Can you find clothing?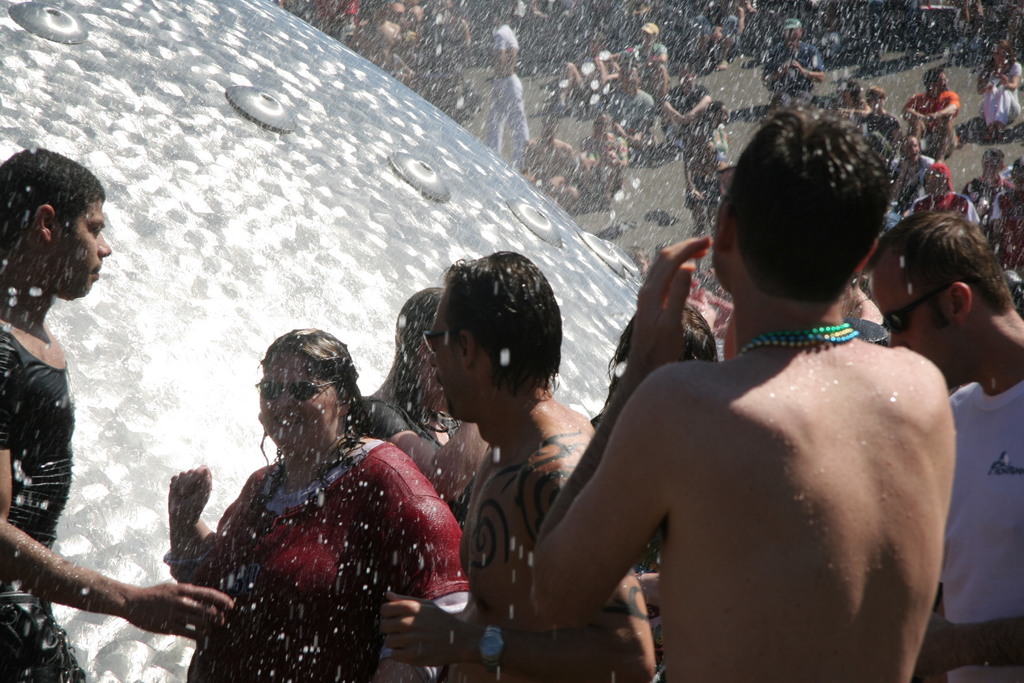
Yes, bounding box: (left=161, top=432, right=471, bottom=682).
